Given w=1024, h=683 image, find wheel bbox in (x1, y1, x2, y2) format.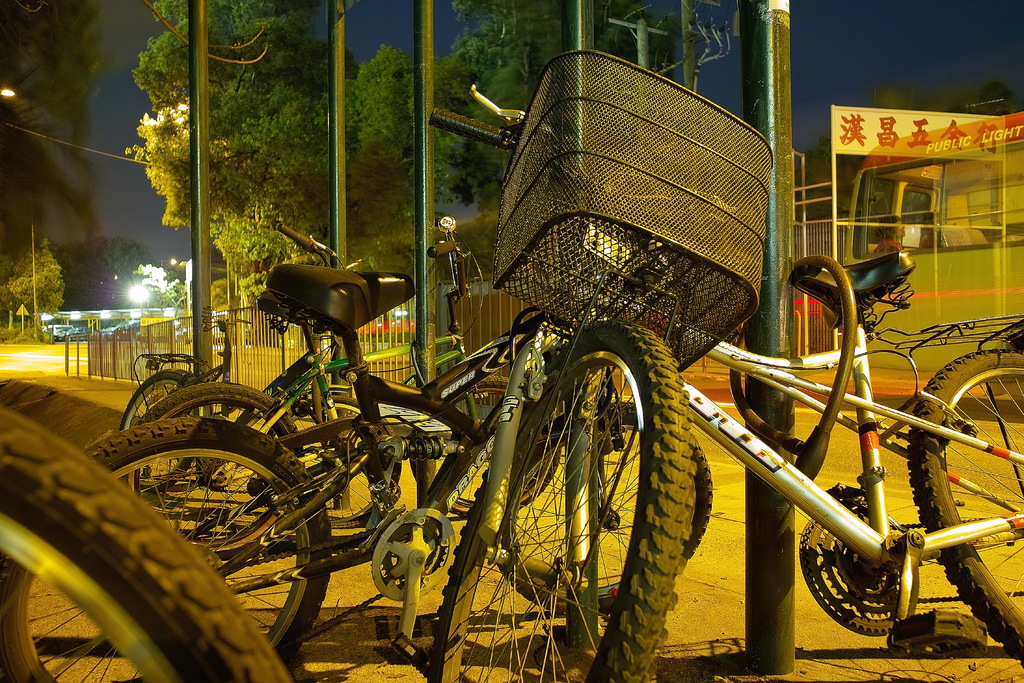
(0, 417, 334, 682).
